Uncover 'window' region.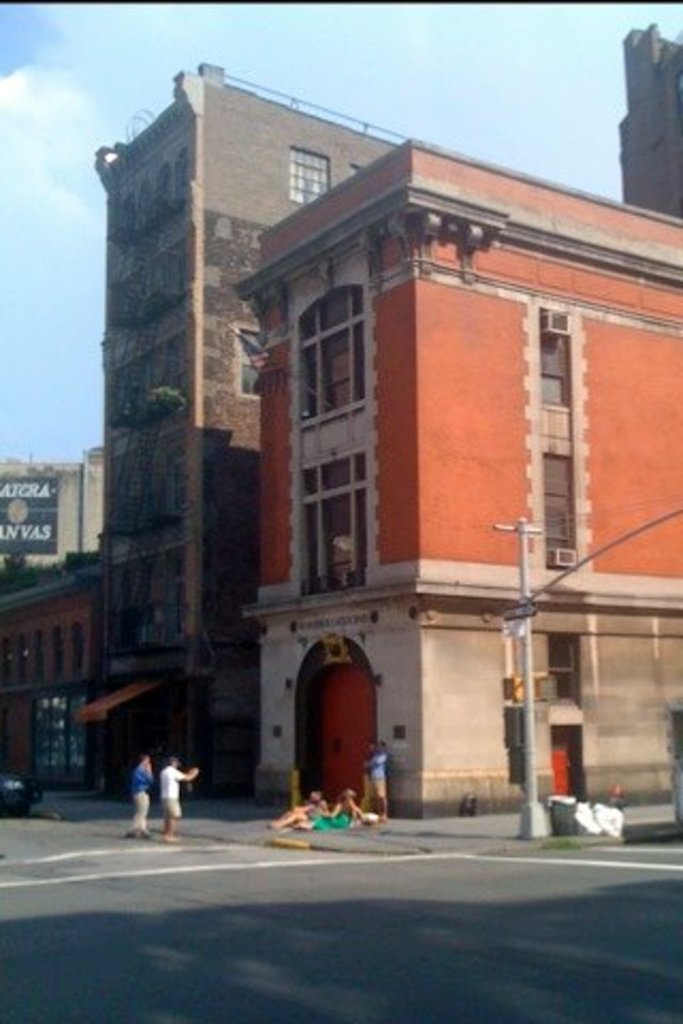
Uncovered: locate(299, 290, 369, 431).
